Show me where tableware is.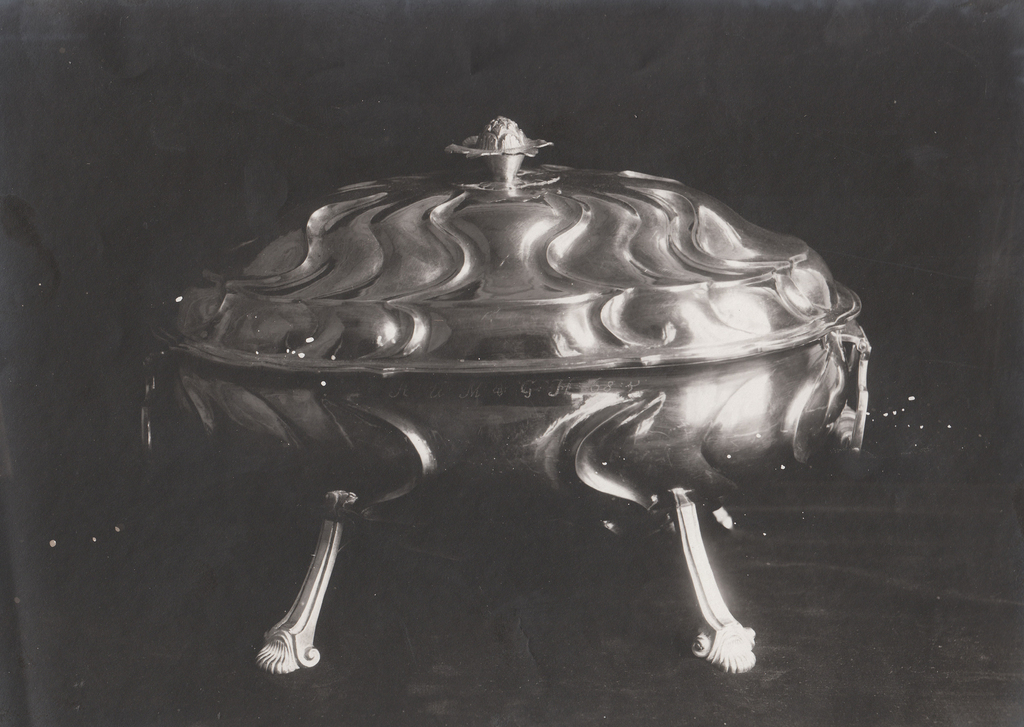
tableware is at 141/116/876/676.
